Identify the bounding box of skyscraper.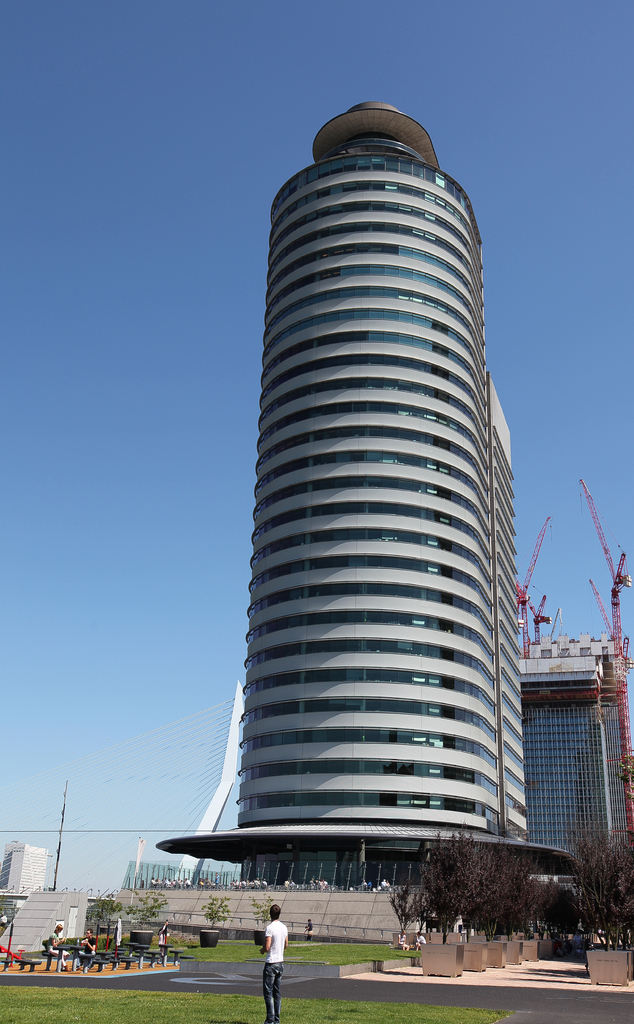
154:99:587:946.
